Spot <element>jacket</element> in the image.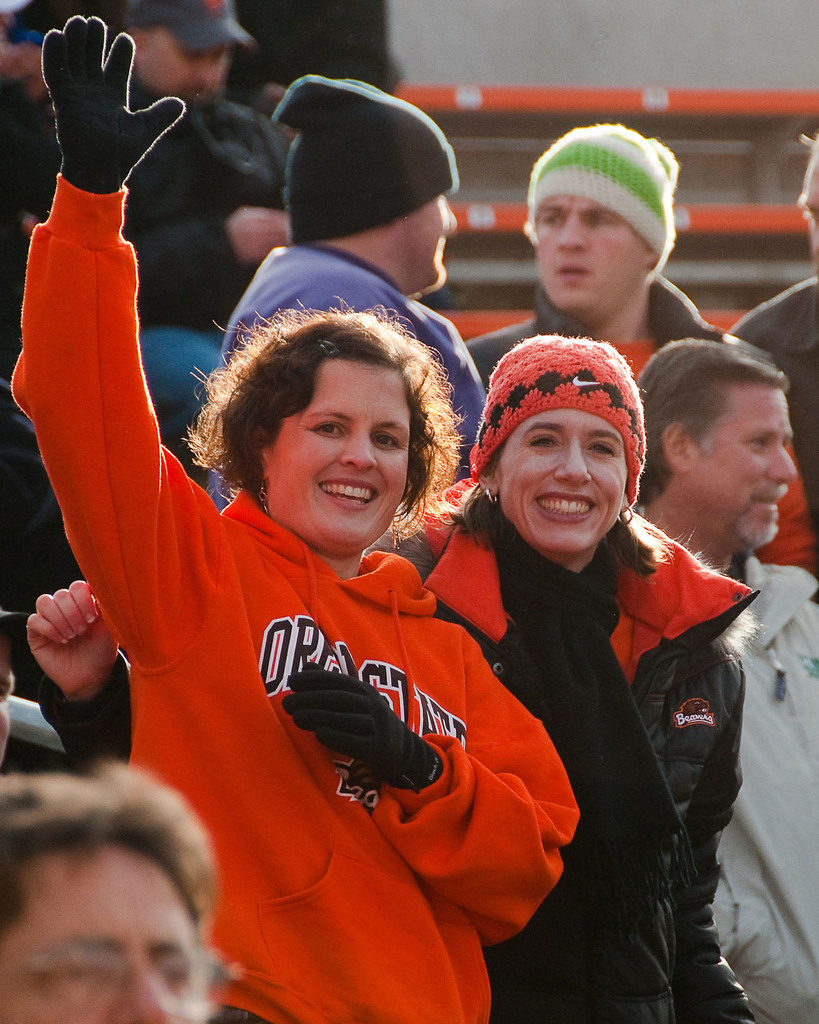
<element>jacket</element> found at 715, 548, 818, 1023.
